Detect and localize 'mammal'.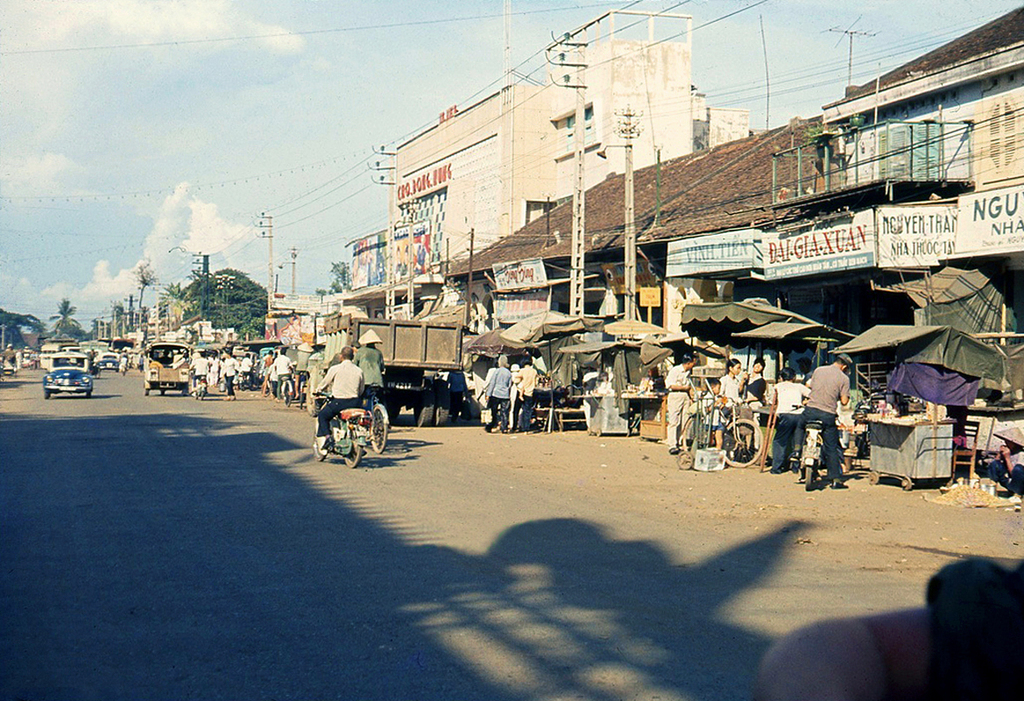
Localized at Rect(165, 349, 174, 359).
